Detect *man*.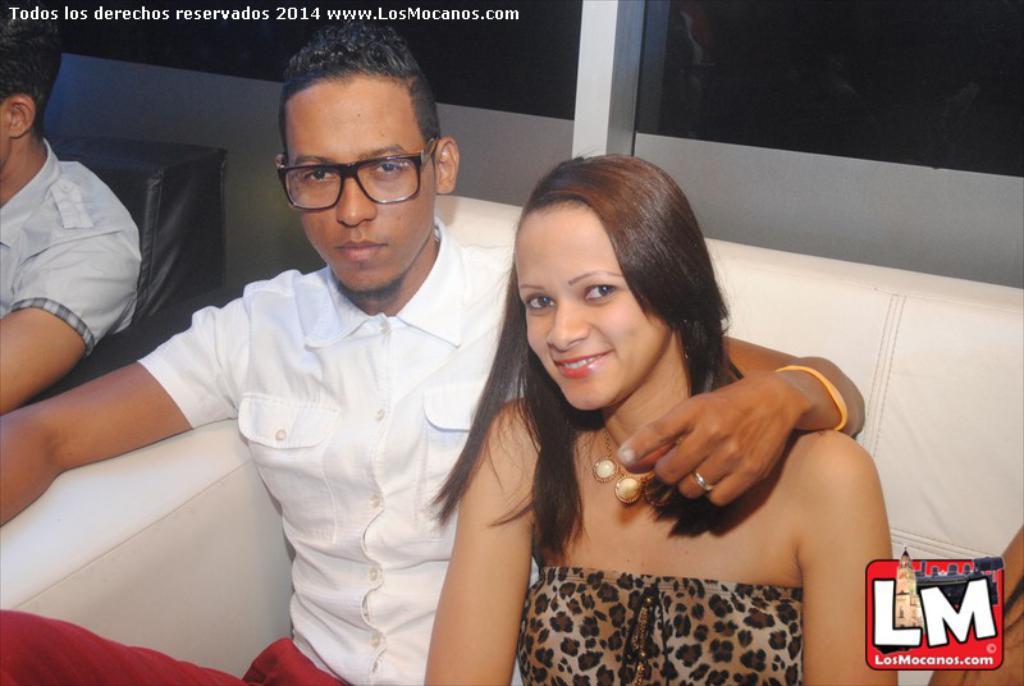
Detected at Rect(0, 24, 856, 685).
